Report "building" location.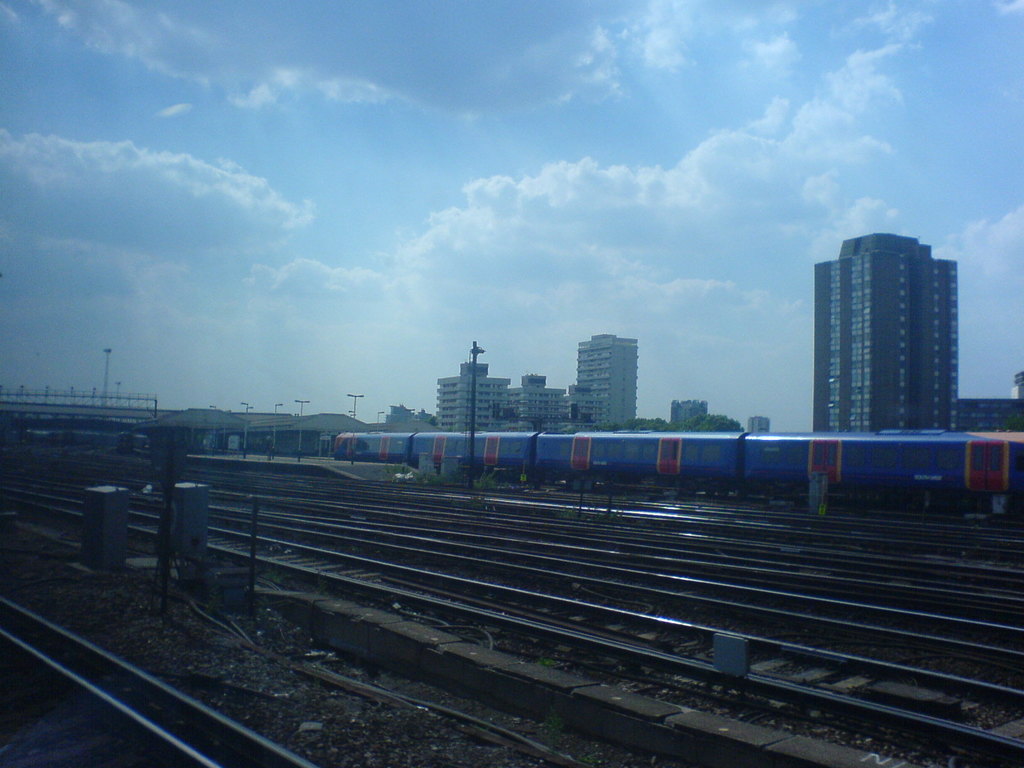
Report: crop(566, 385, 608, 426).
